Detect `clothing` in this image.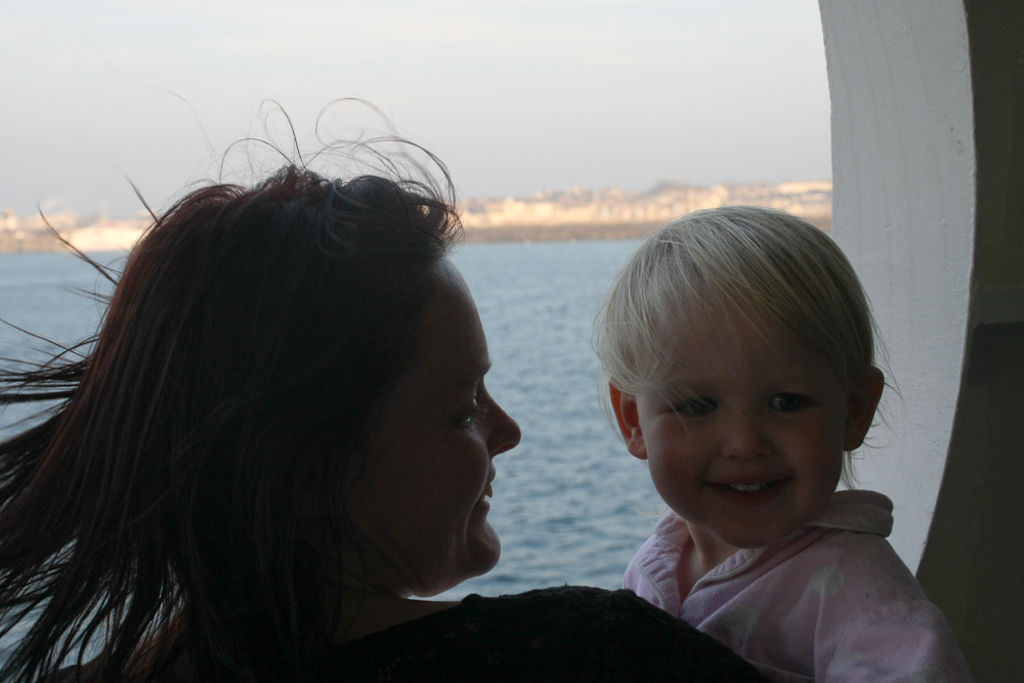
Detection: x1=617, y1=483, x2=976, y2=682.
